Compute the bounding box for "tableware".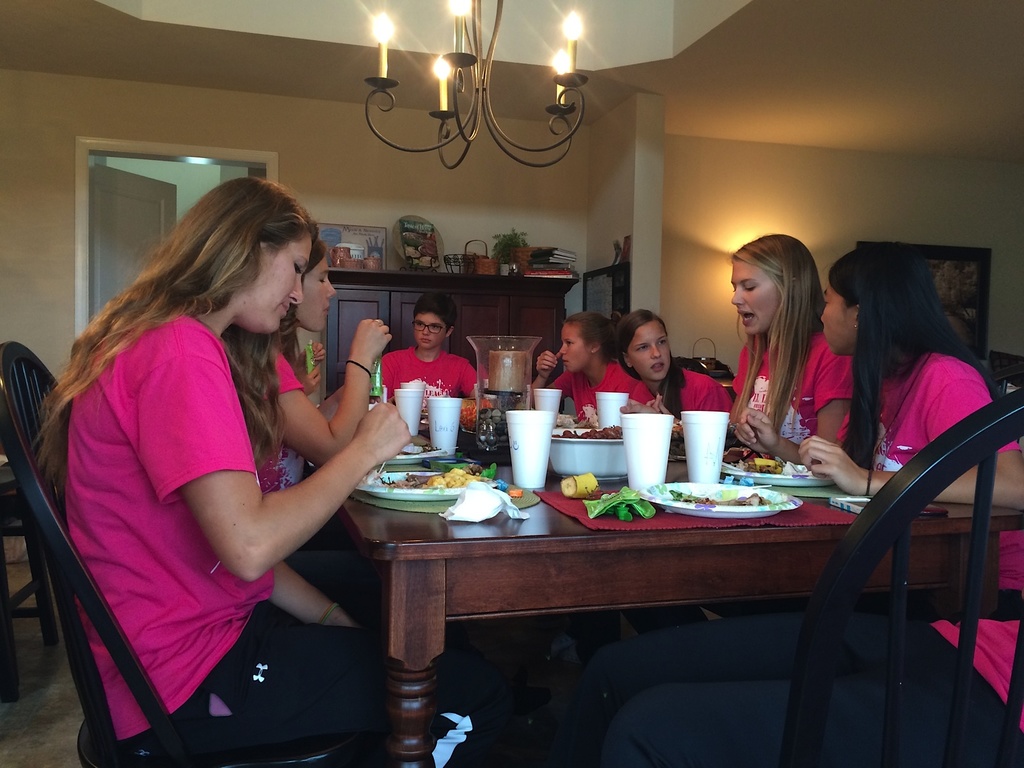
select_region(422, 396, 464, 454).
